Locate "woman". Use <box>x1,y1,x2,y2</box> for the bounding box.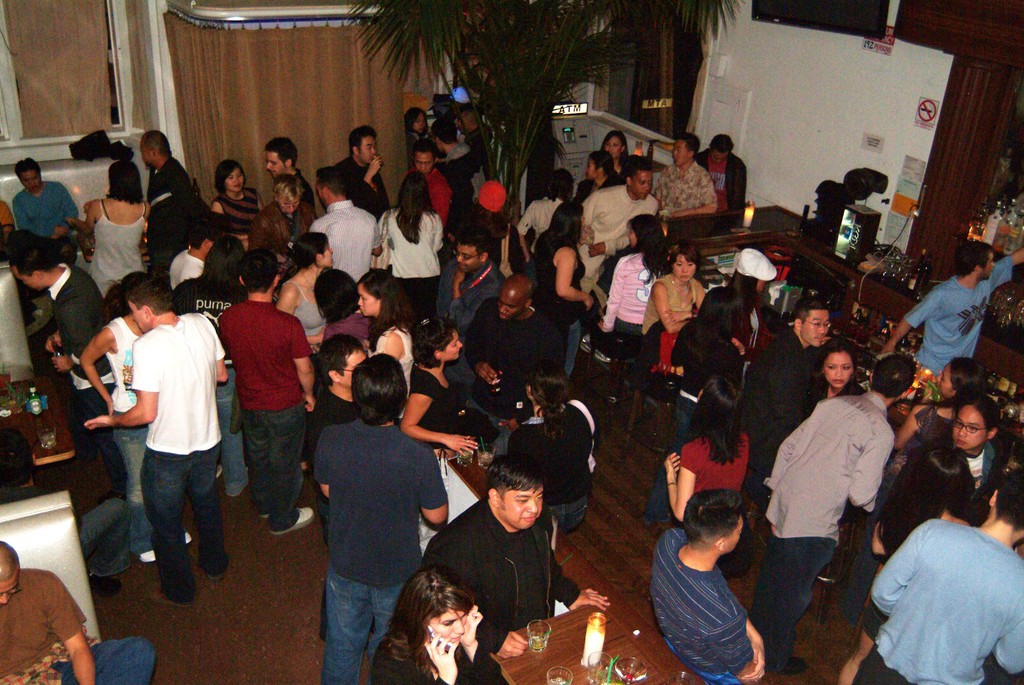
<box>601,220,676,342</box>.
